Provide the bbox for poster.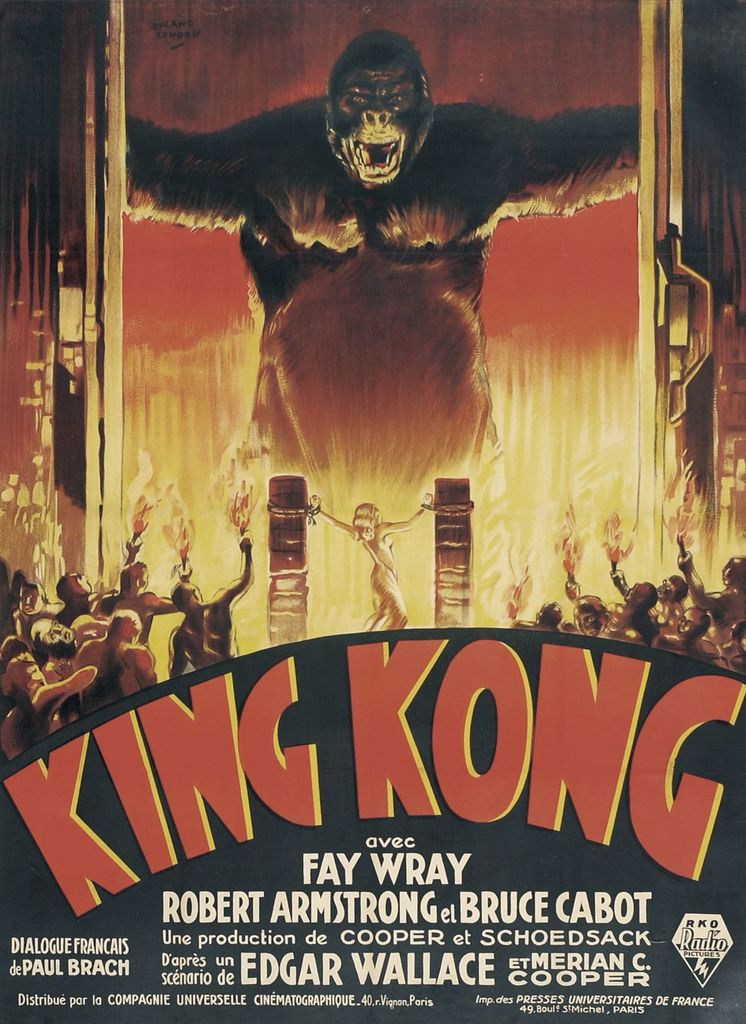
left=0, top=0, right=745, bottom=1023.
